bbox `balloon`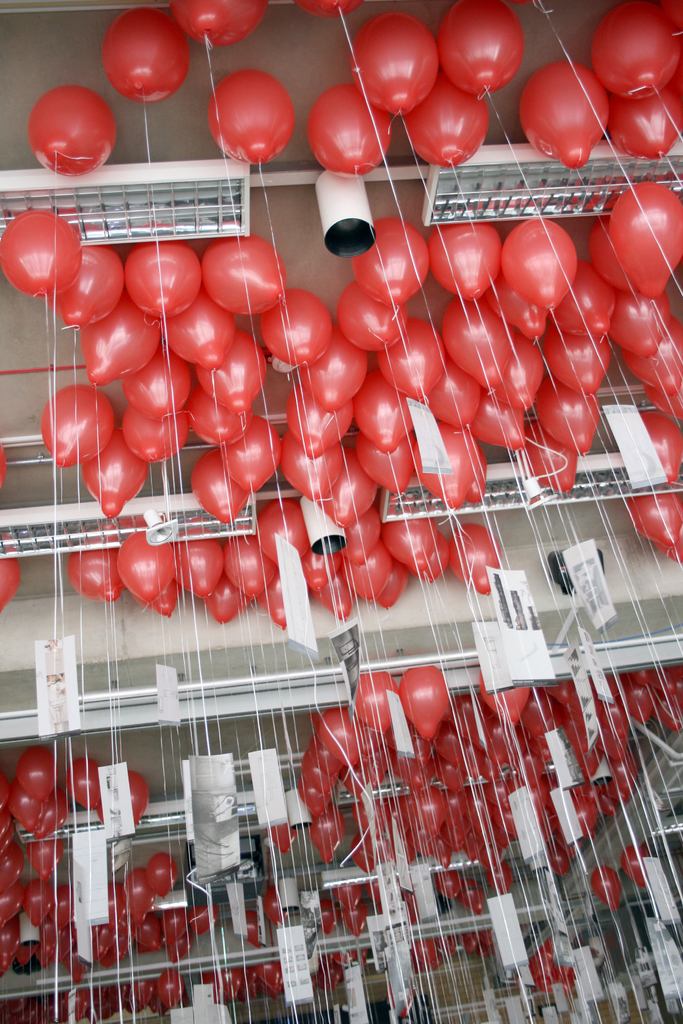
205:572:251:624
